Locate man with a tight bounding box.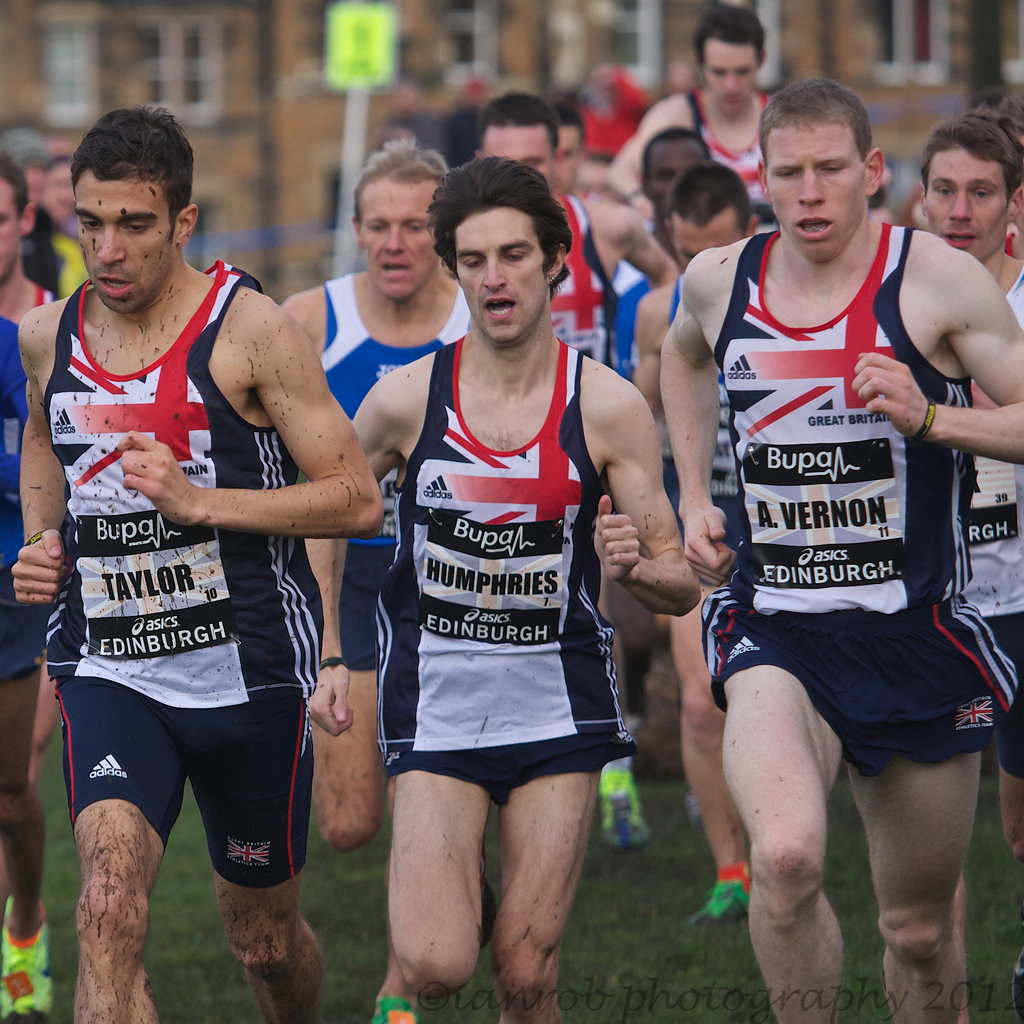
BBox(631, 159, 762, 925).
